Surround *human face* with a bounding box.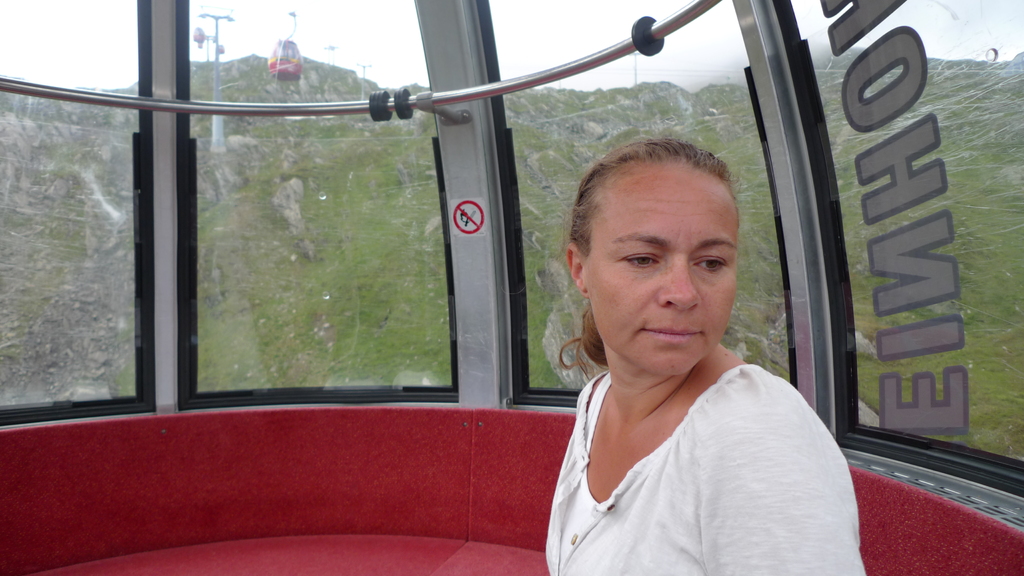
(573,163,744,378).
